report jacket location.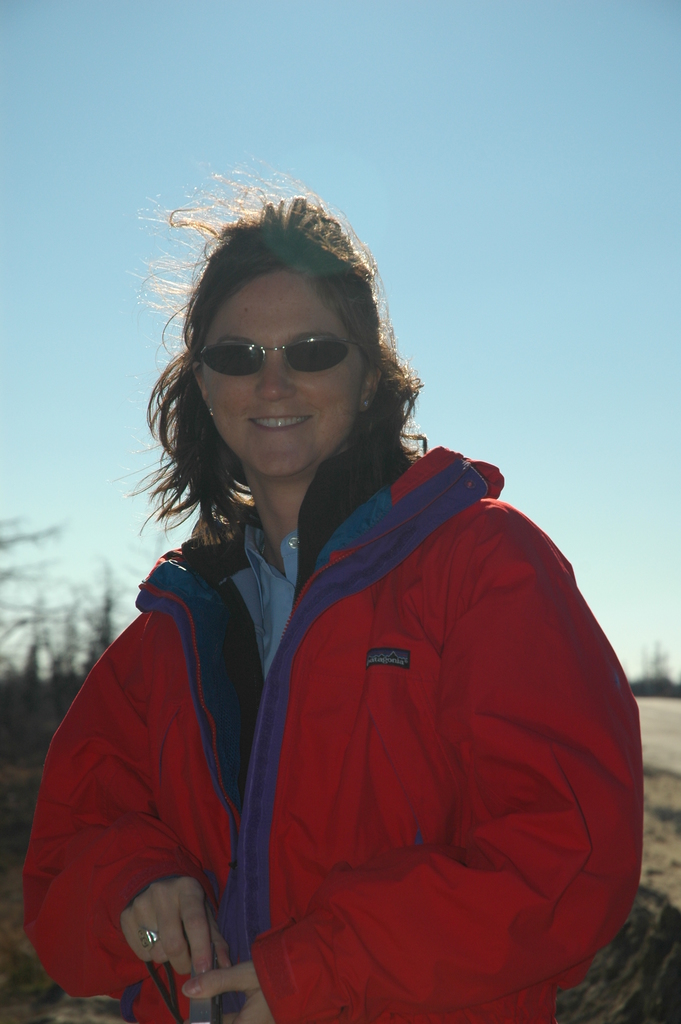
Report: [67, 342, 642, 1023].
